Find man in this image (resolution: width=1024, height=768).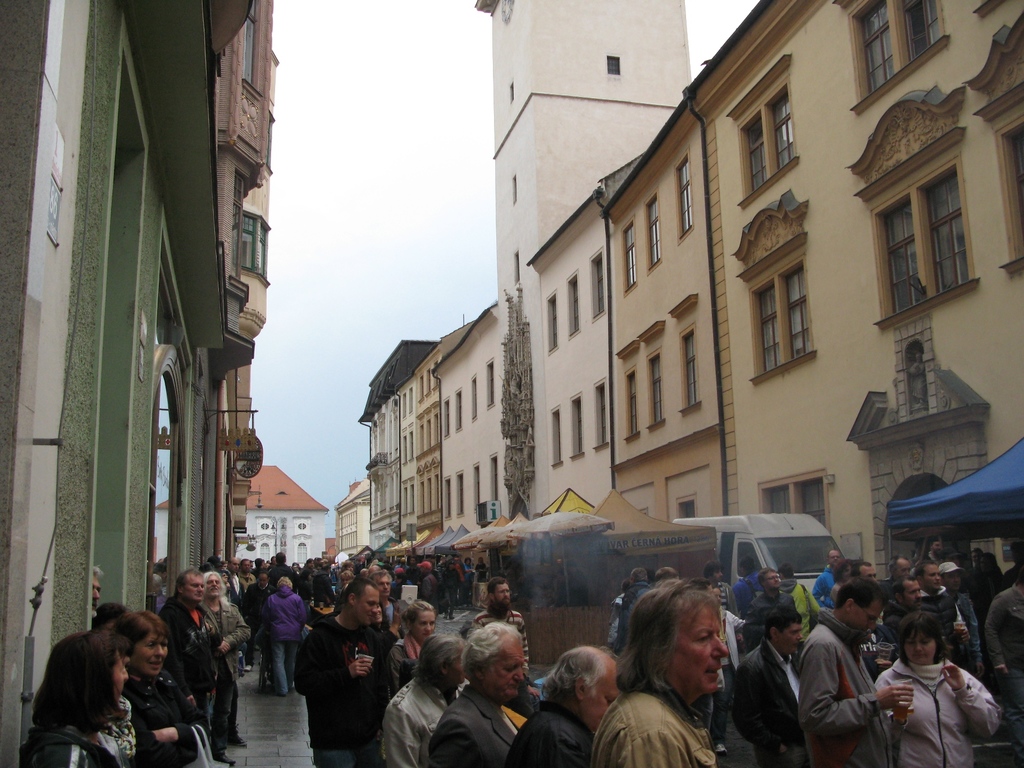
(92, 563, 102, 626).
